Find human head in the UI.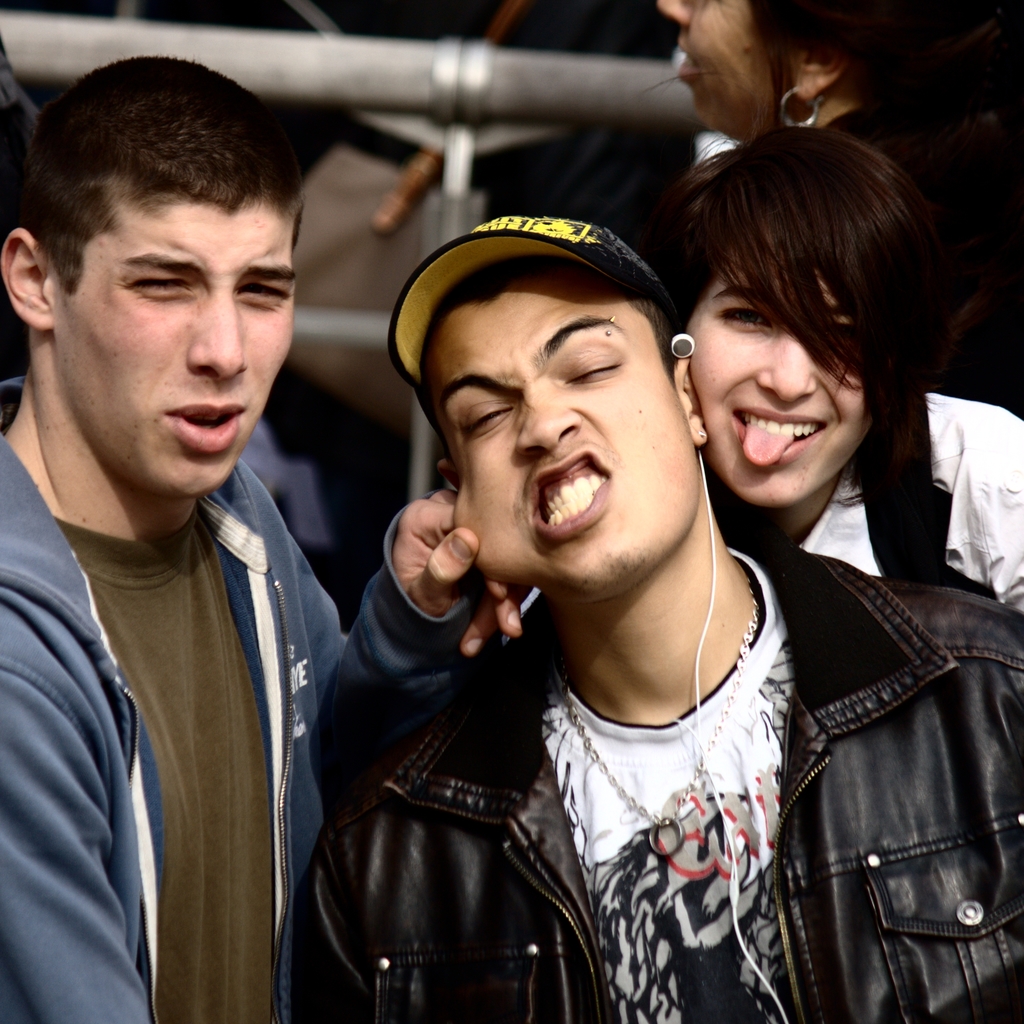
UI element at locate(410, 218, 707, 608).
